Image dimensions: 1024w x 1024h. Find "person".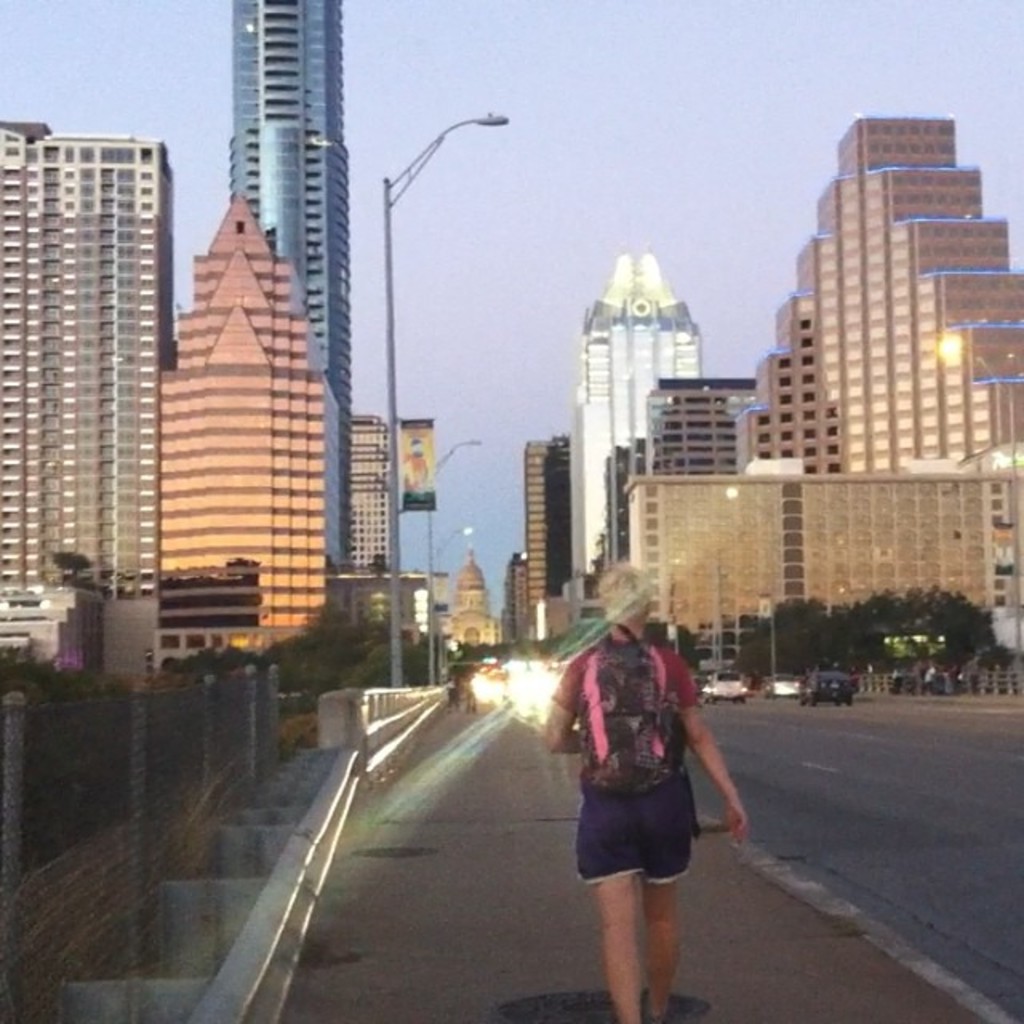
[left=557, top=573, right=725, bottom=1018].
